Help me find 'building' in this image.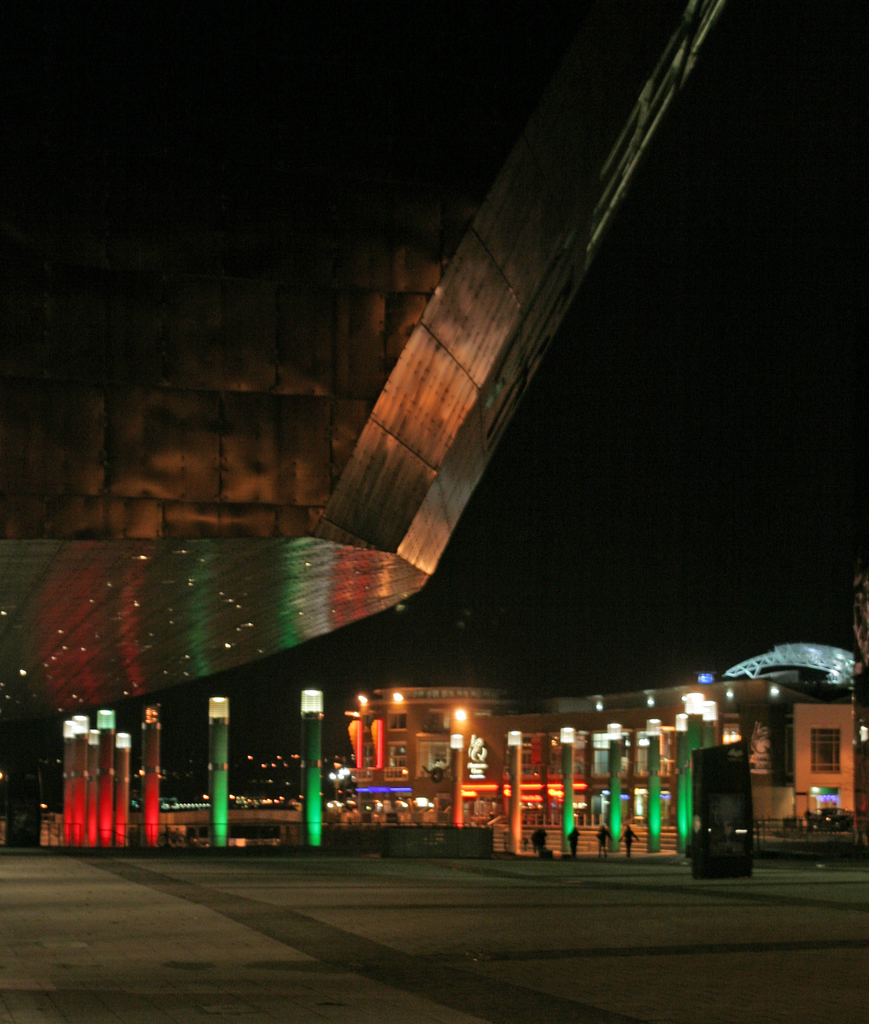
Found it: [338,575,868,839].
